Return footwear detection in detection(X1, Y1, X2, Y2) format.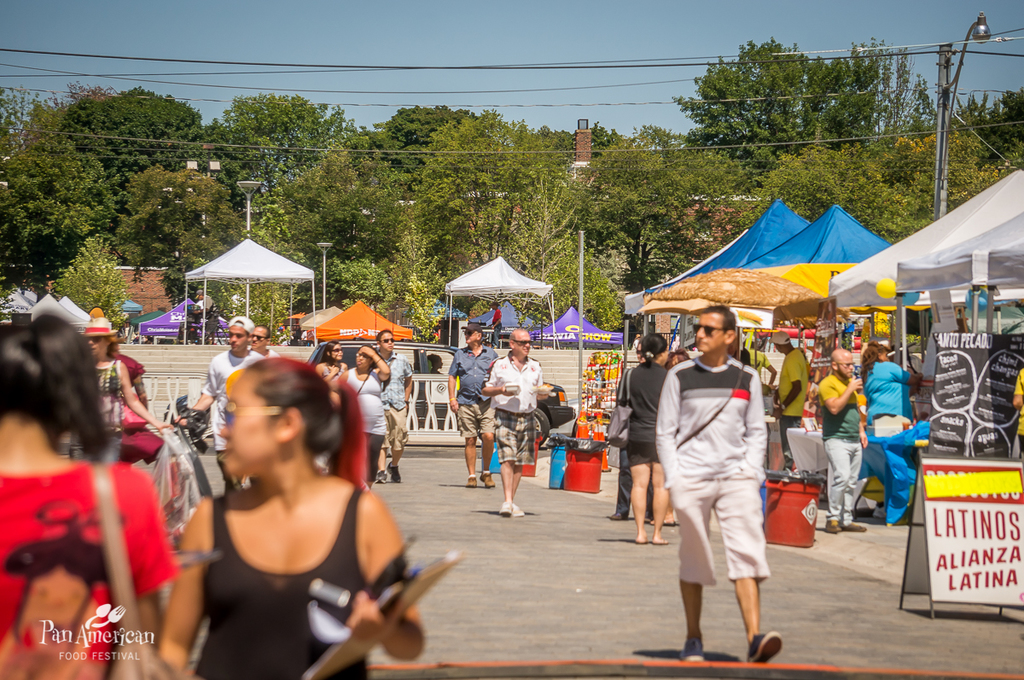
detection(608, 510, 624, 522).
